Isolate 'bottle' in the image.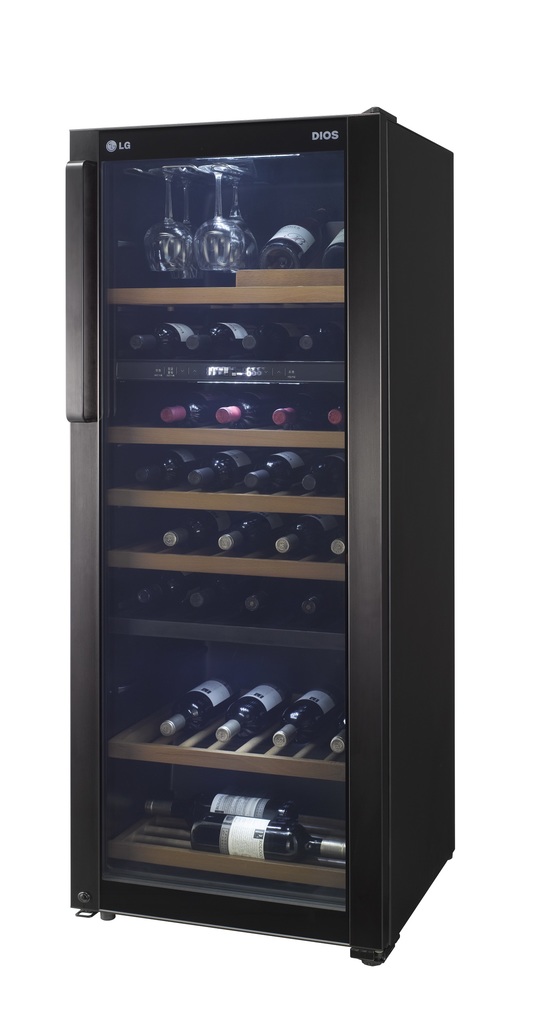
Isolated region: {"left": 128, "top": 321, "right": 207, "bottom": 362}.
